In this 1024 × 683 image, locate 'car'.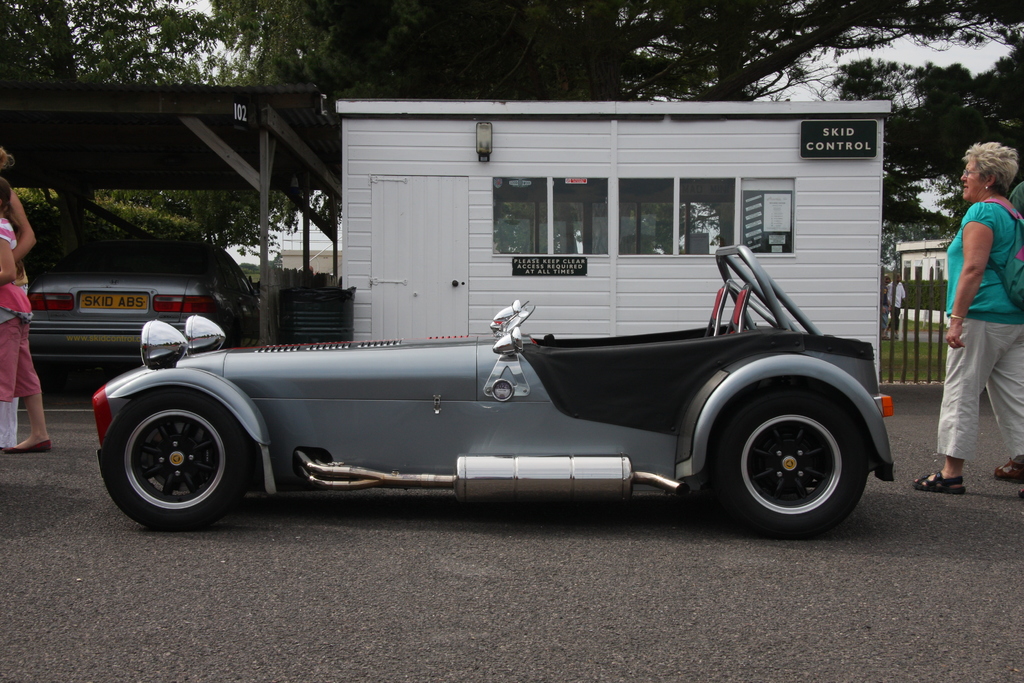
Bounding box: select_region(93, 248, 892, 538).
